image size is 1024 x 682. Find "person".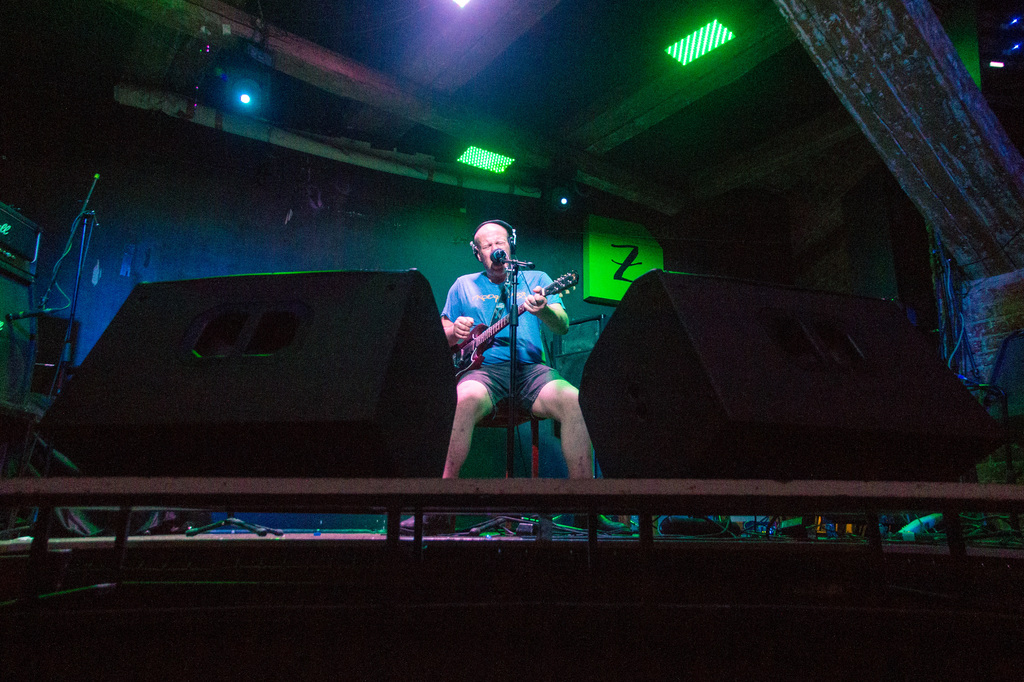
box=[383, 218, 626, 539].
